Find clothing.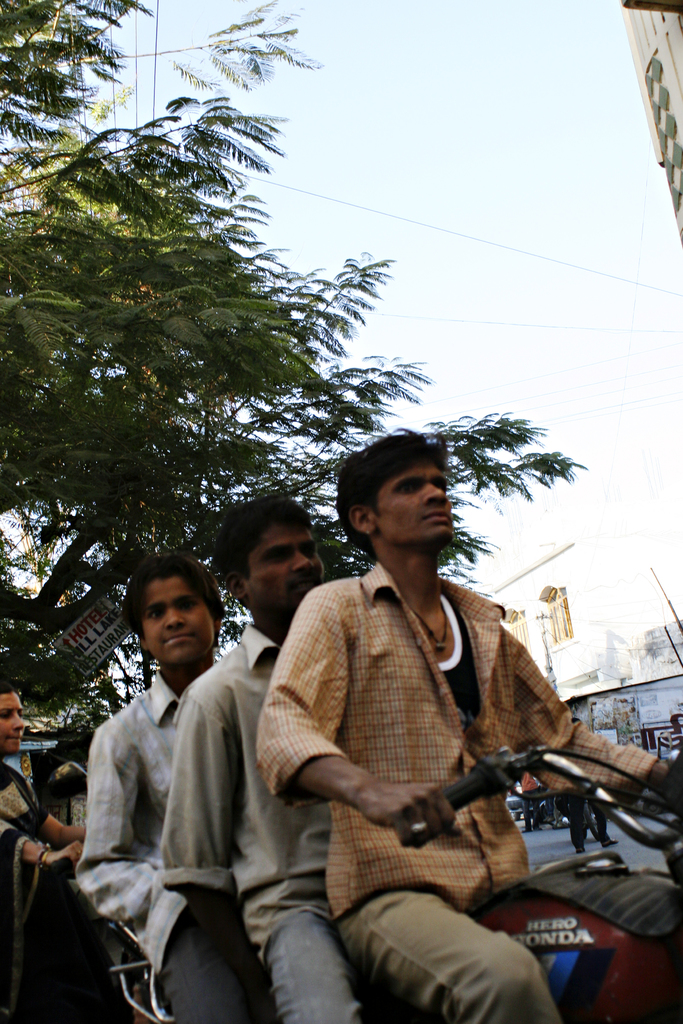
bbox=[252, 532, 605, 969].
